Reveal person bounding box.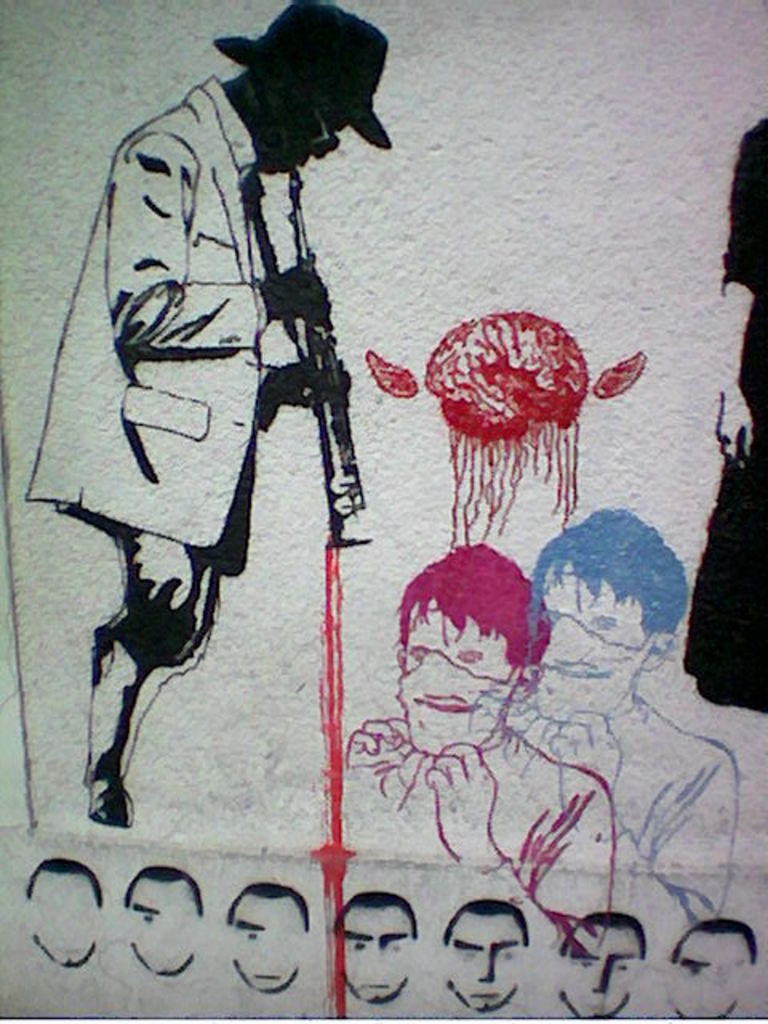
Revealed: pyautogui.locateOnScreen(518, 498, 742, 923).
